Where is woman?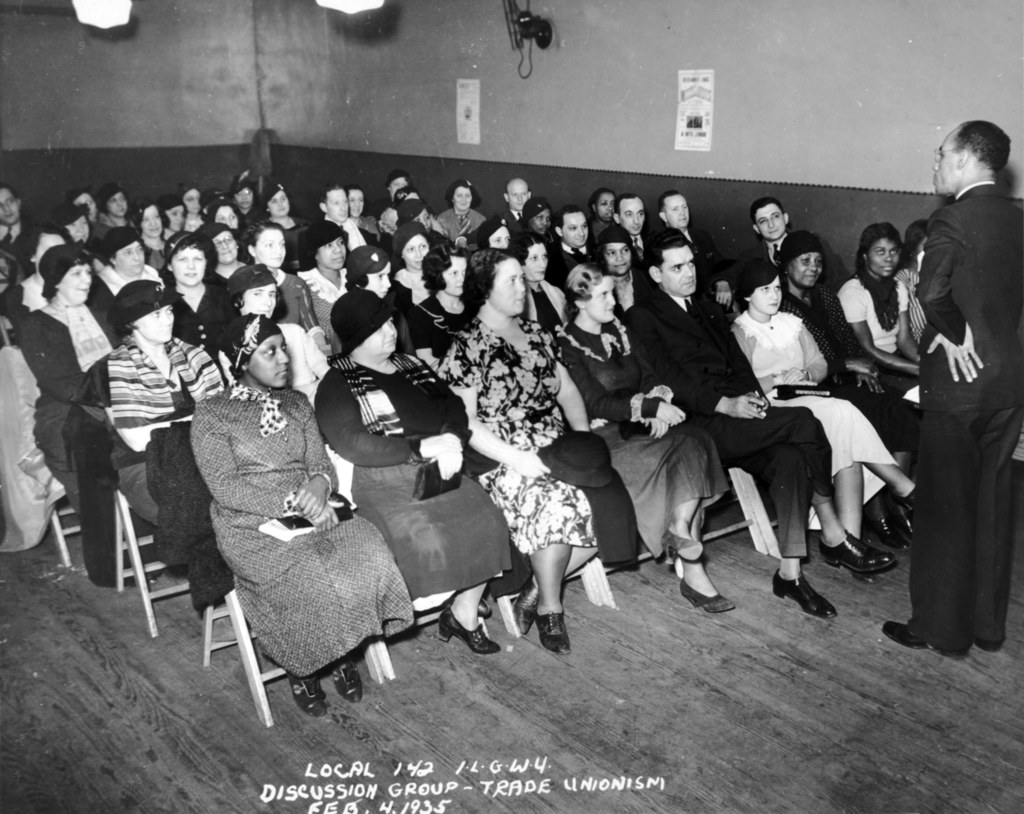
{"left": 206, "top": 199, "right": 241, "bottom": 241}.
